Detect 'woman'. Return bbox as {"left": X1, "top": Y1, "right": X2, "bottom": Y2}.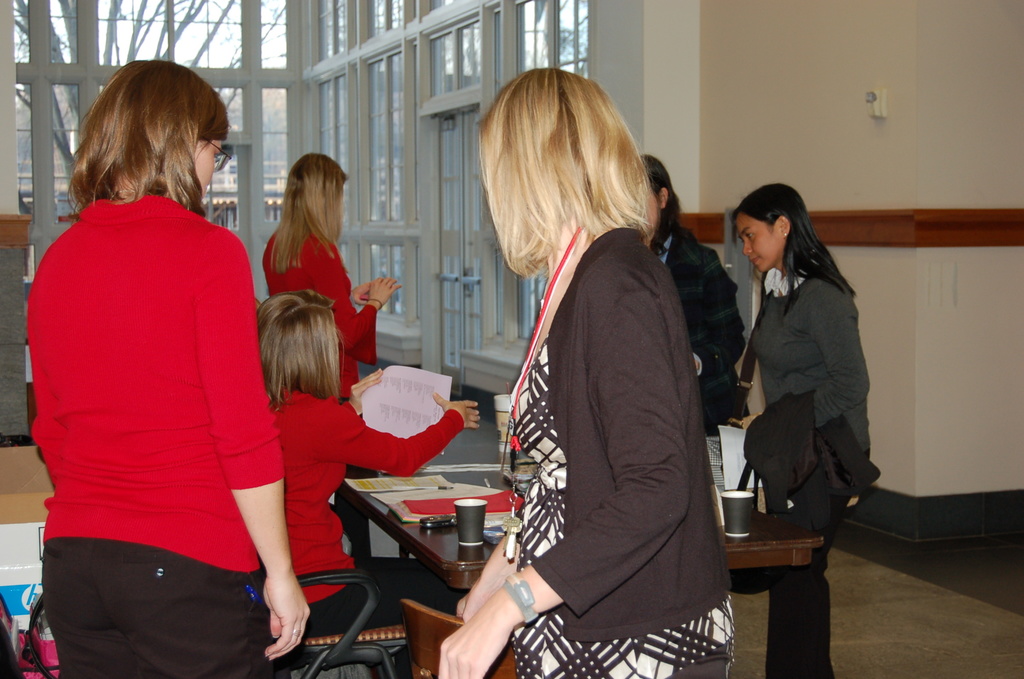
{"left": 253, "top": 281, "right": 481, "bottom": 633}.
